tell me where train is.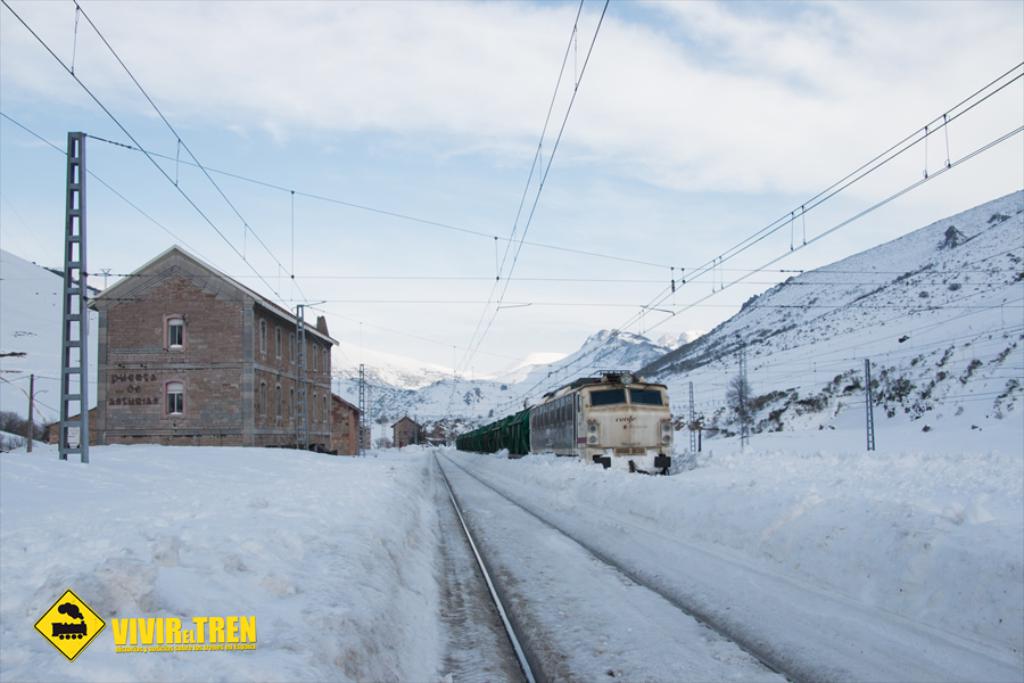
train is at l=456, t=367, r=682, b=475.
